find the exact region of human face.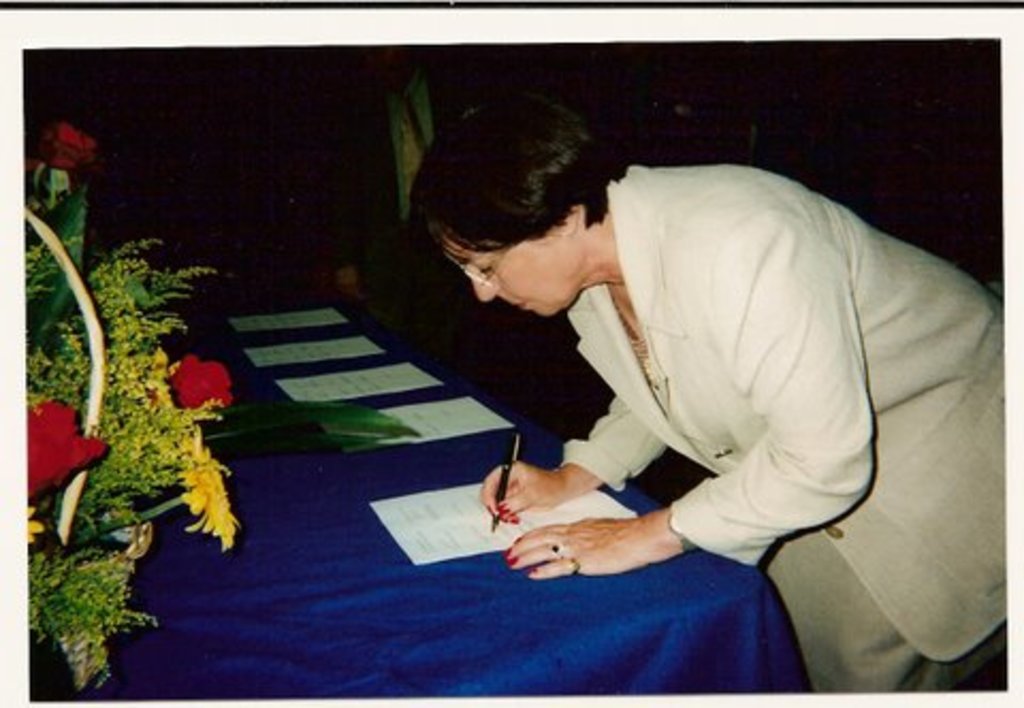
Exact region: 444/235/557/318.
